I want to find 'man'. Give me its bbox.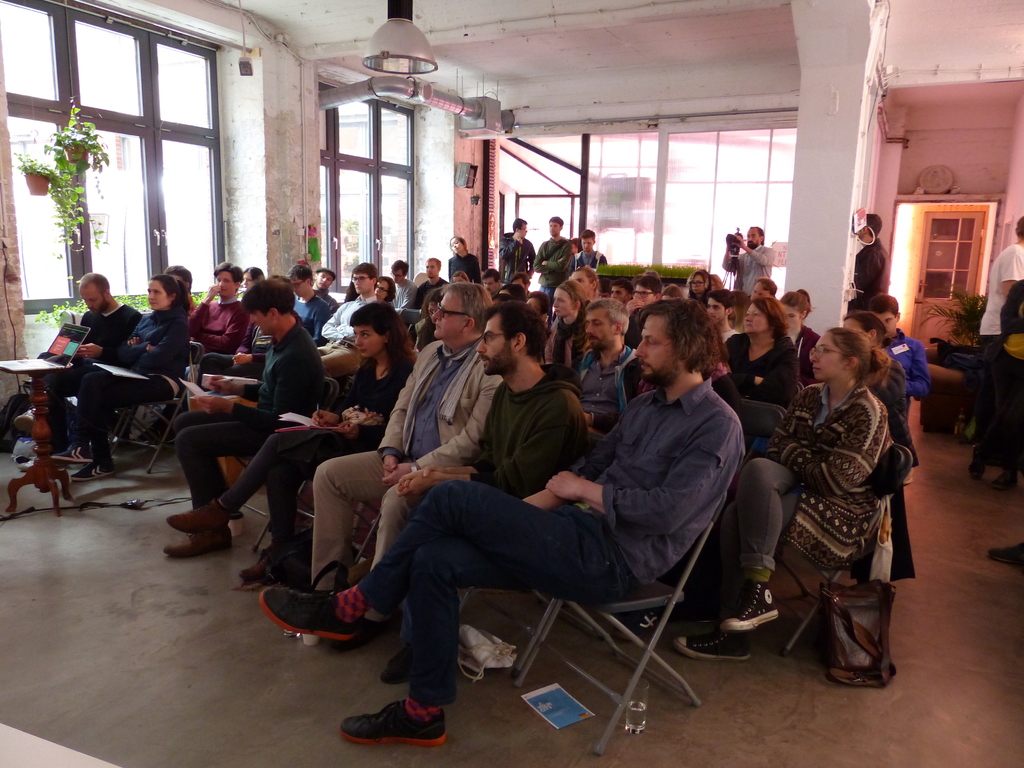
<bbox>845, 210, 892, 340</bbox>.
